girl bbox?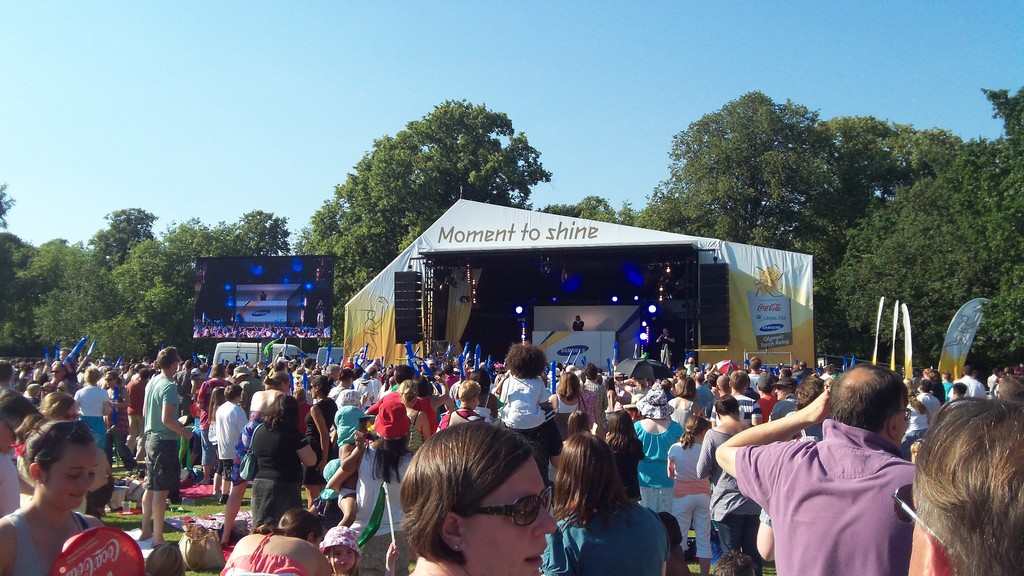
[606,411,644,498]
